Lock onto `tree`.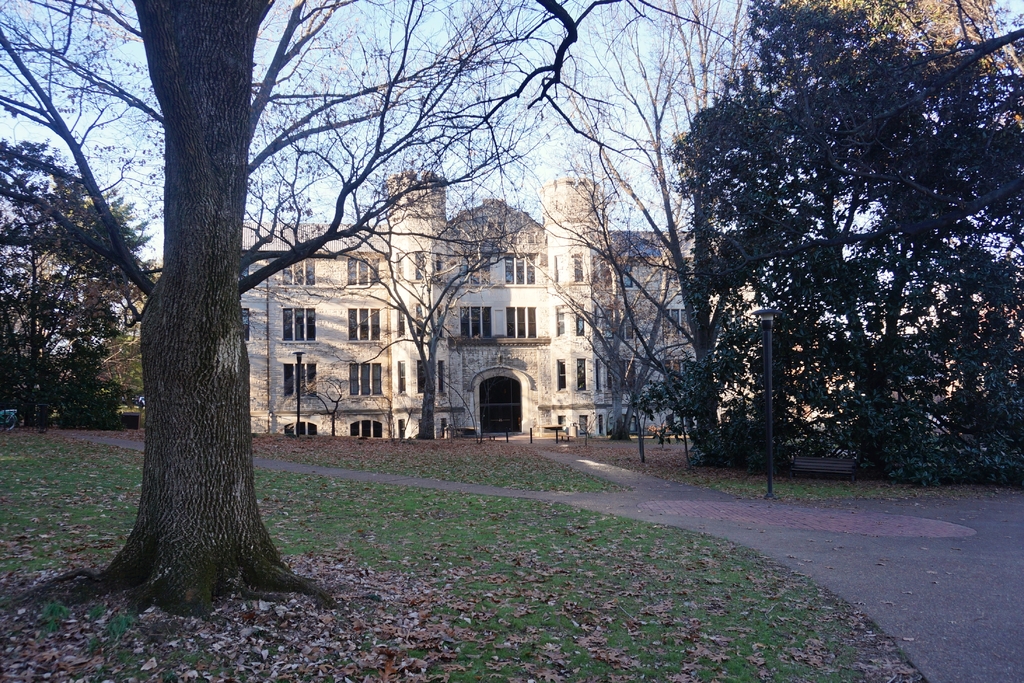
Locked: [left=671, top=0, right=1023, bottom=491].
